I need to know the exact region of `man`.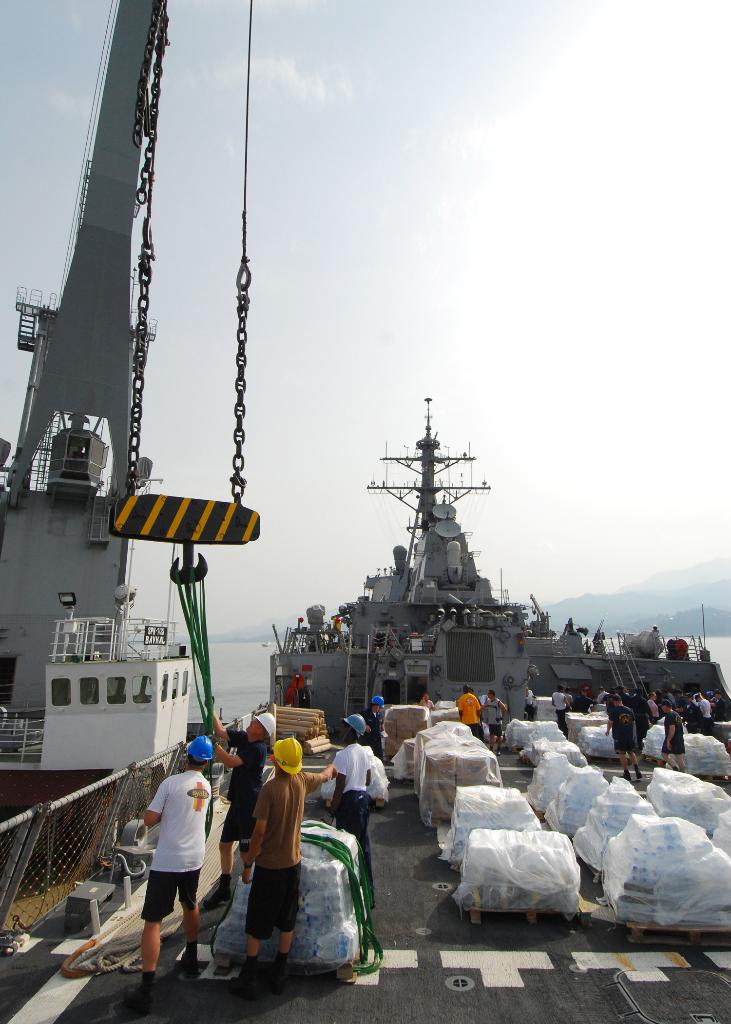
Region: [458, 684, 481, 732].
